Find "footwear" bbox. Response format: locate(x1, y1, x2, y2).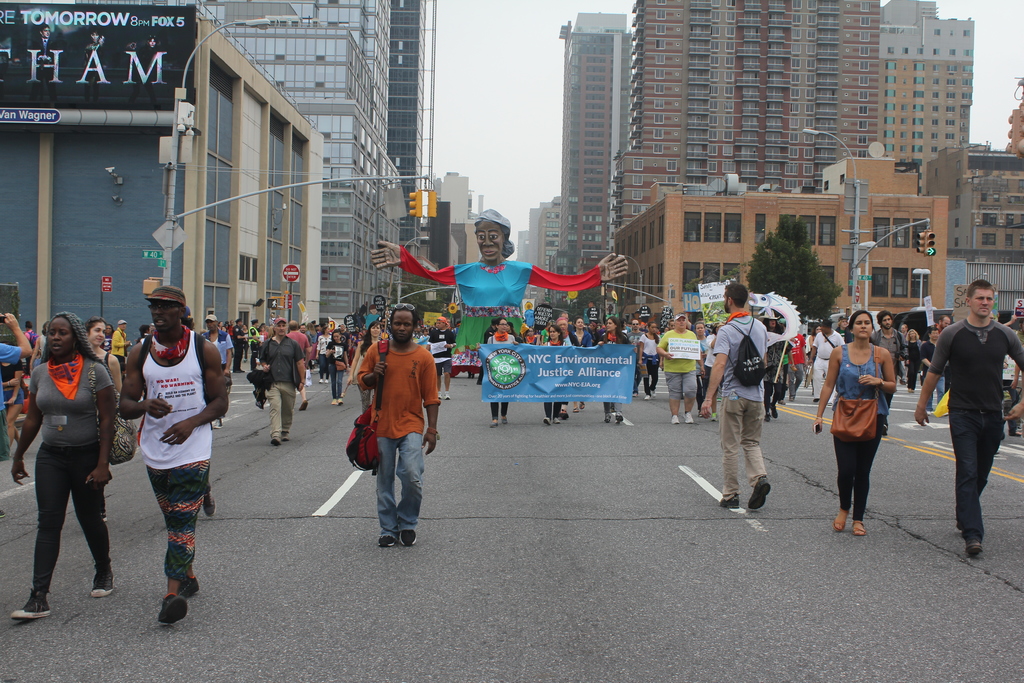
locate(317, 375, 327, 383).
